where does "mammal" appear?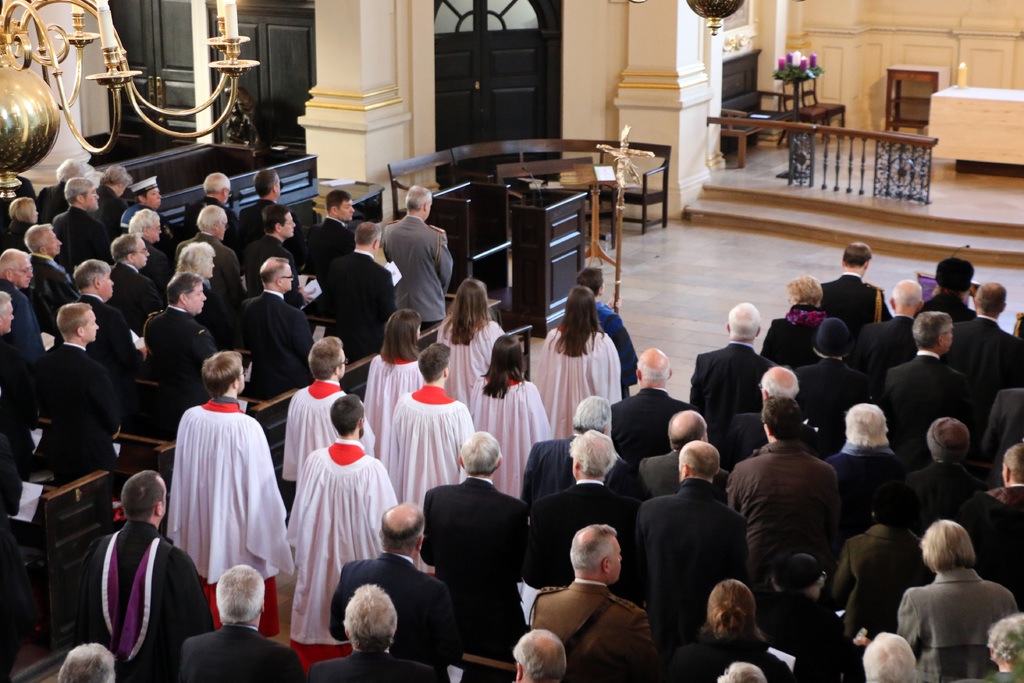
Appears at box(89, 165, 129, 236).
